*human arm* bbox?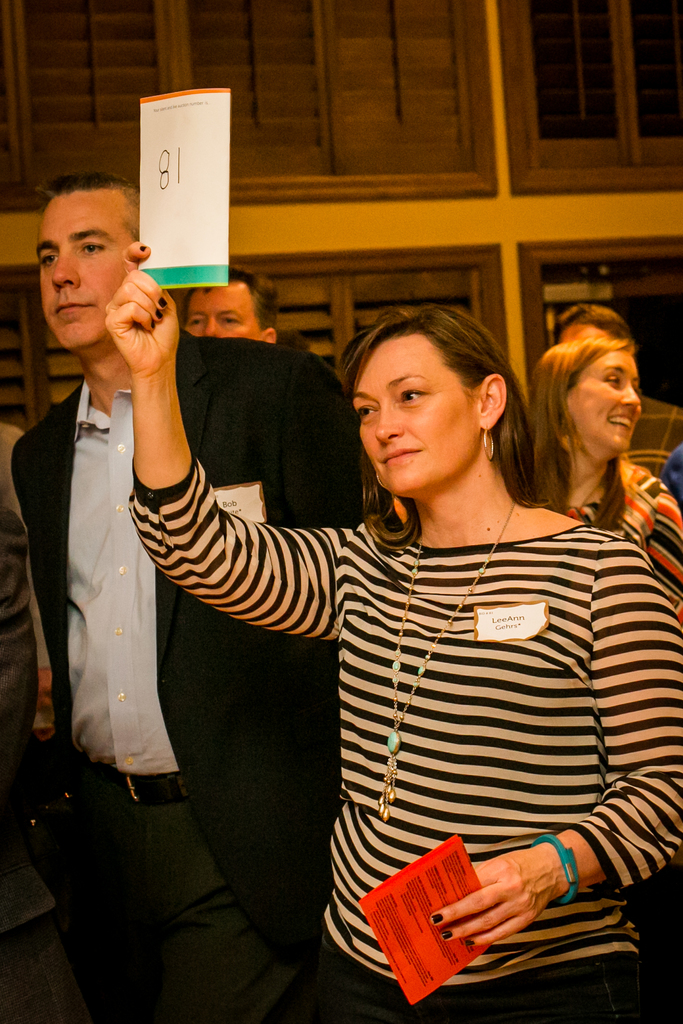
{"left": 422, "top": 540, "right": 682, "bottom": 956}
